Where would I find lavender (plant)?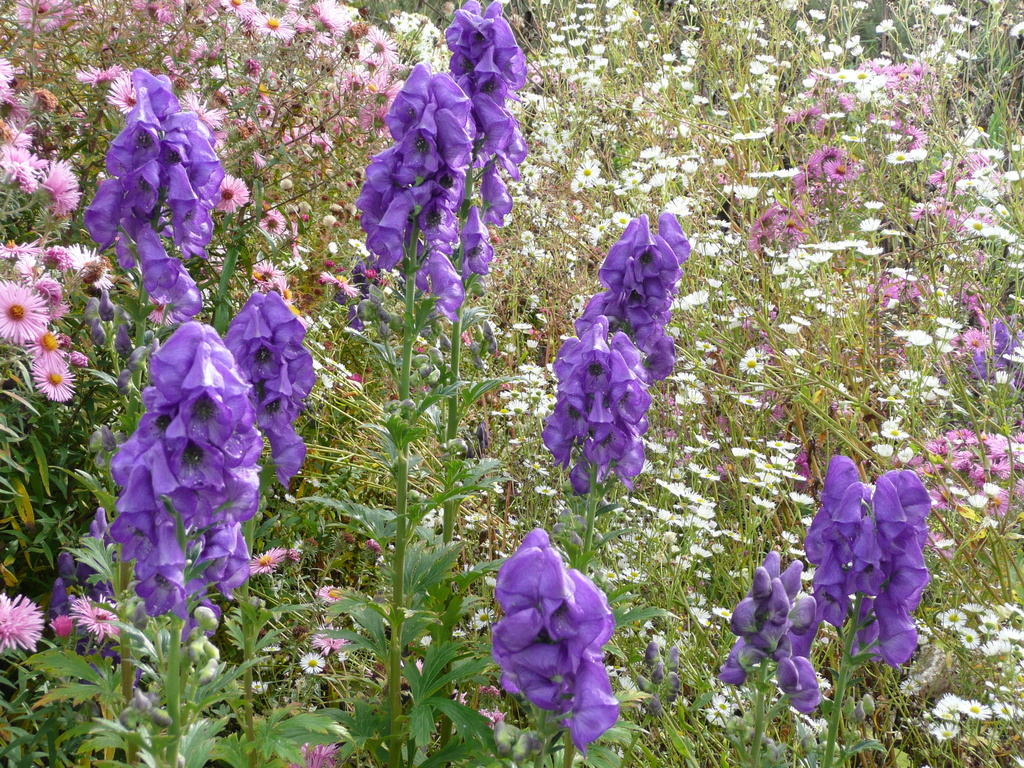
At [718,546,829,767].
